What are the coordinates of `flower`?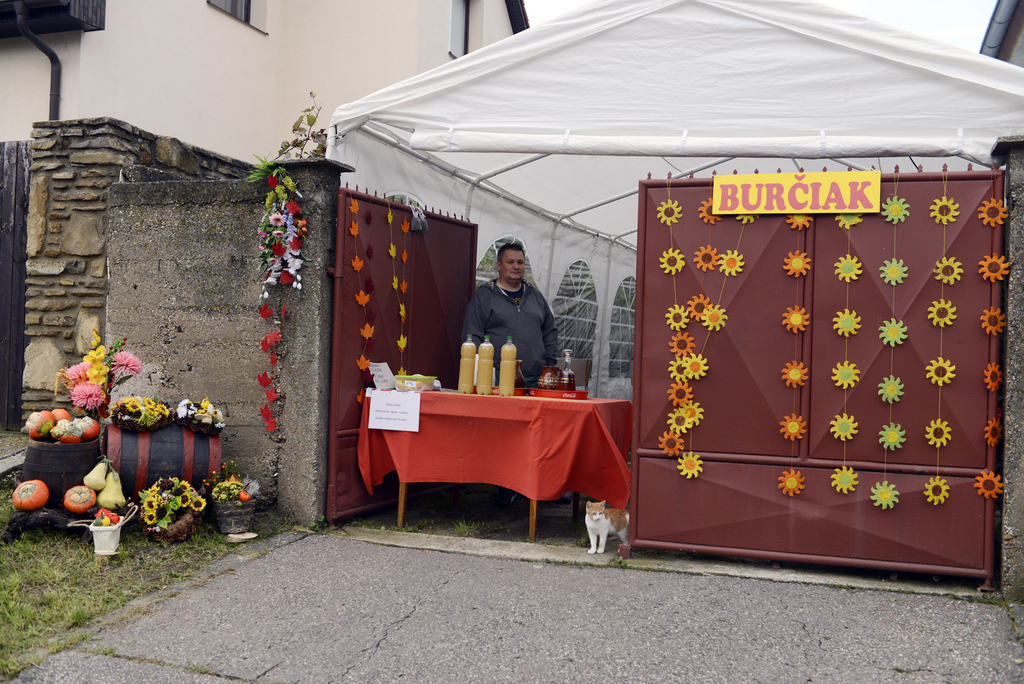
BBox(930, 197, 960, 222).
